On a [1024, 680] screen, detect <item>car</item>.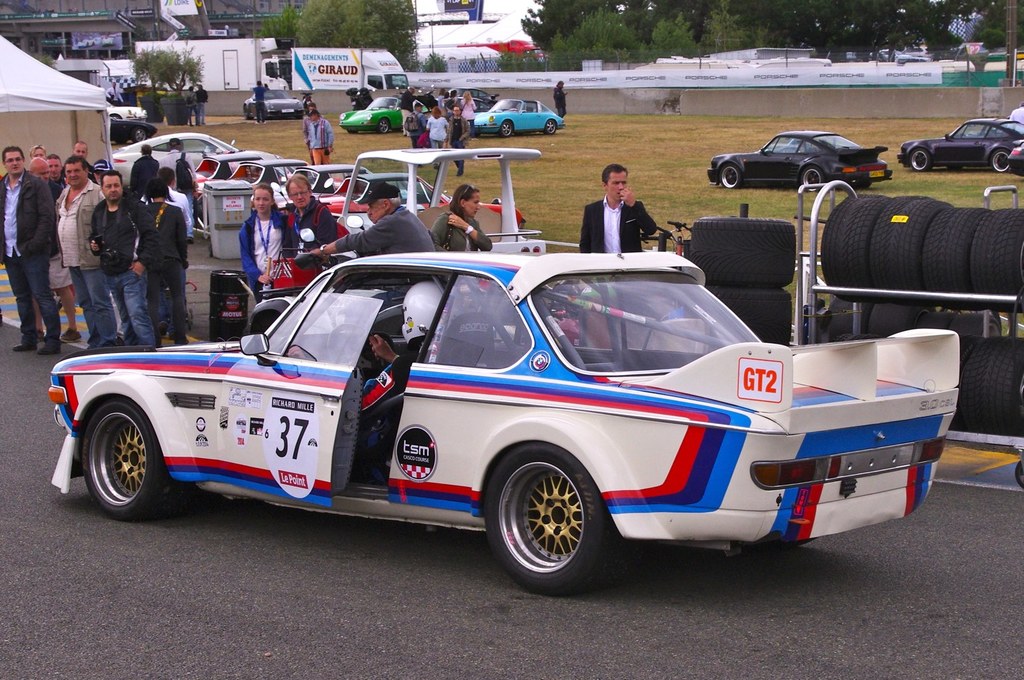
[left=243, top=87, right=305, bottom=120].
